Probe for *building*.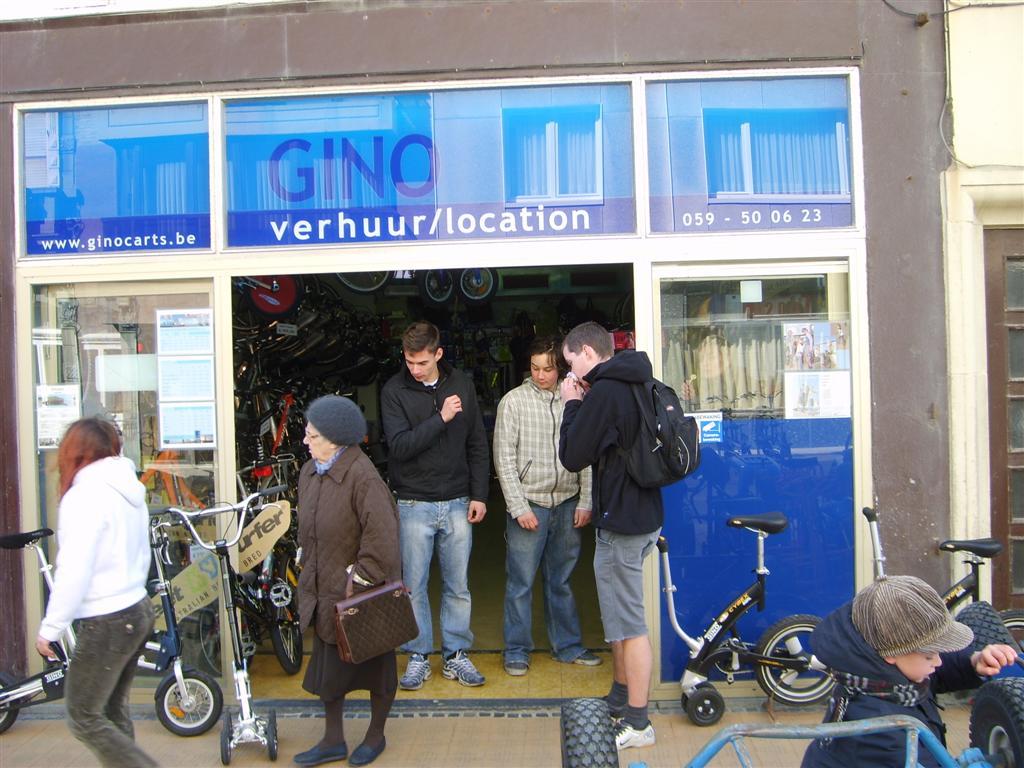
Probe result: bbox=(0, 0, 966, 686).
